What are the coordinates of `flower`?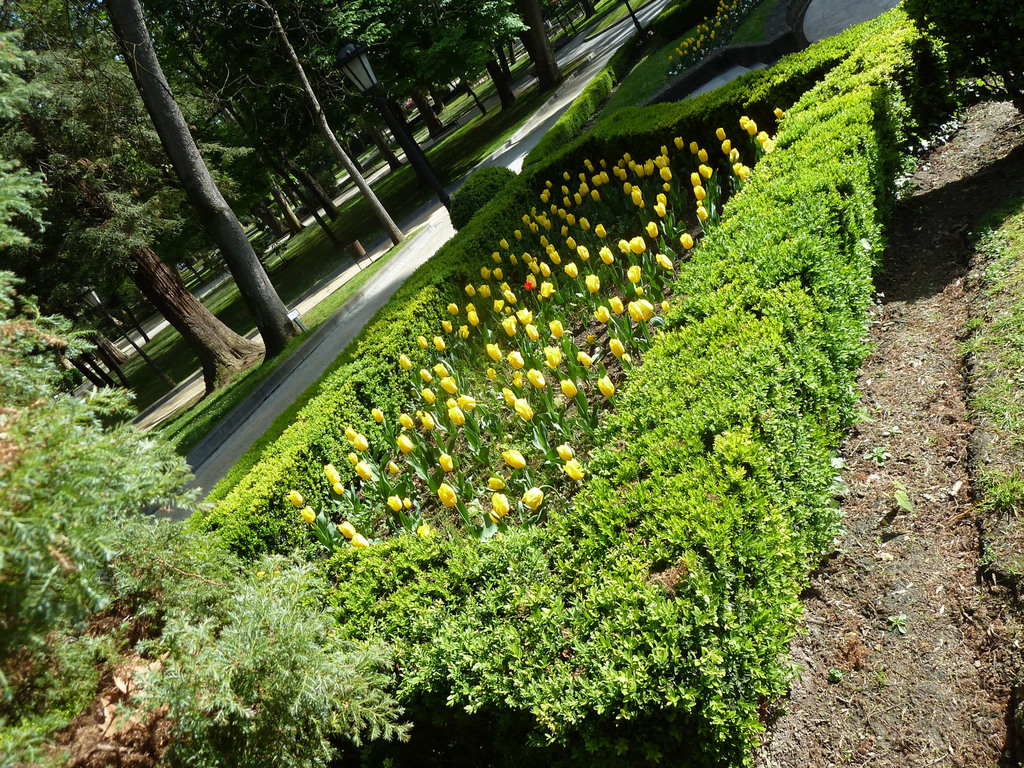
BBox(593, 222, 605, 234).
